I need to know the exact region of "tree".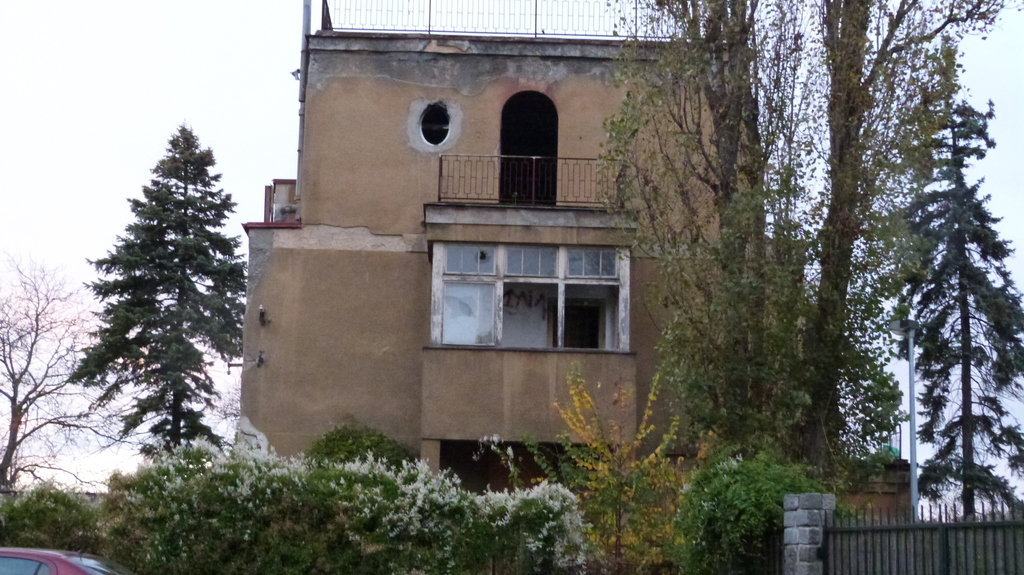
Region: (x1=899, y1=114, x2=1023, y2=528).
